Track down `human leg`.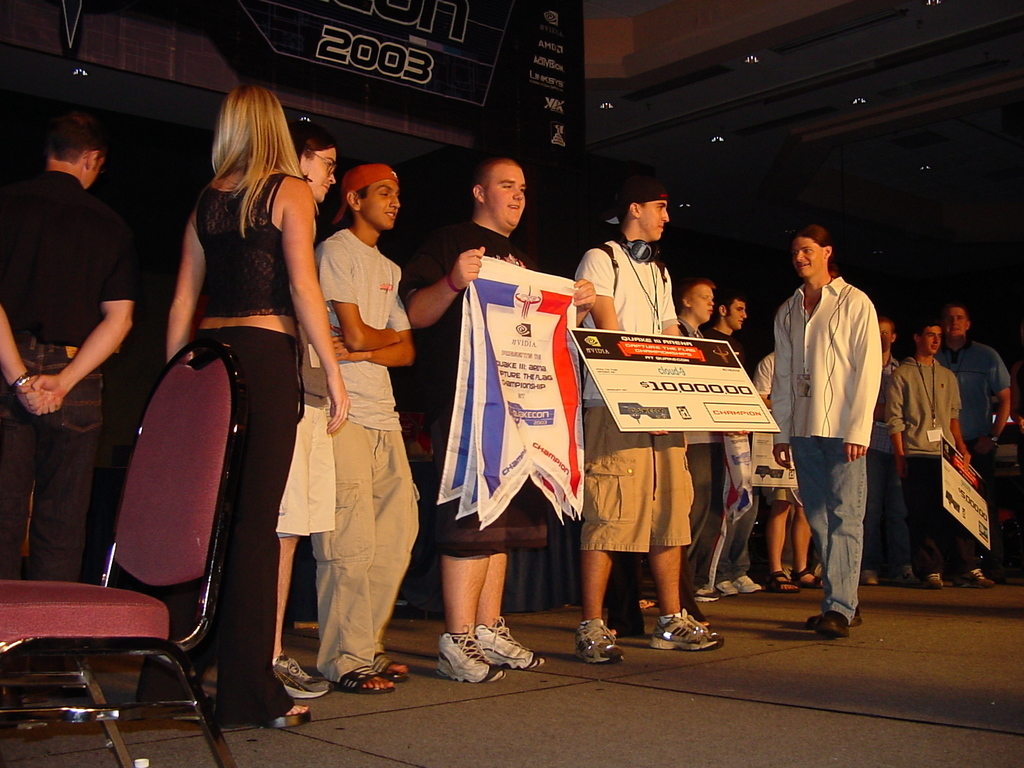
Tracked to crop(277, 404, 330, 700).
